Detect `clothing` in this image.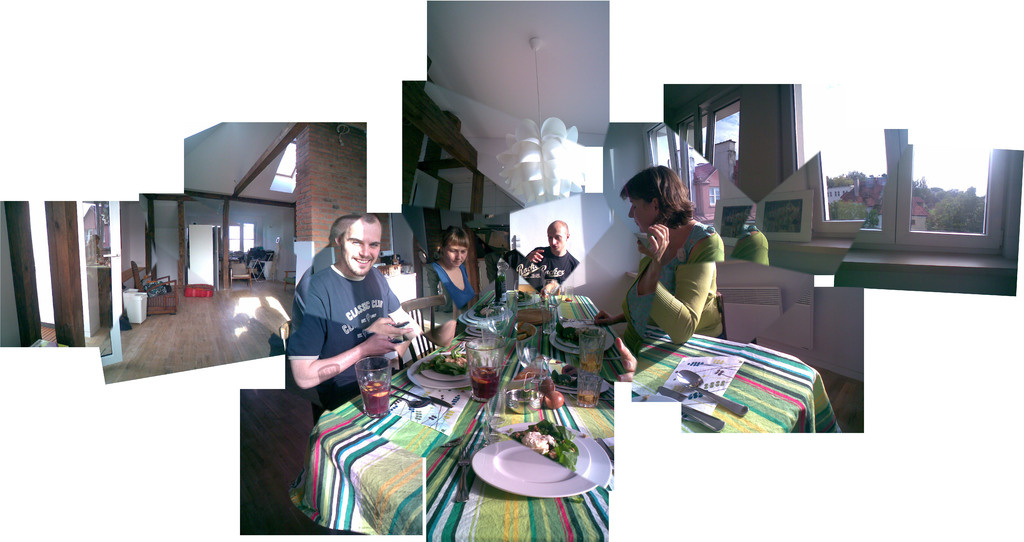
Detection: 493, 252, 580, 290.
